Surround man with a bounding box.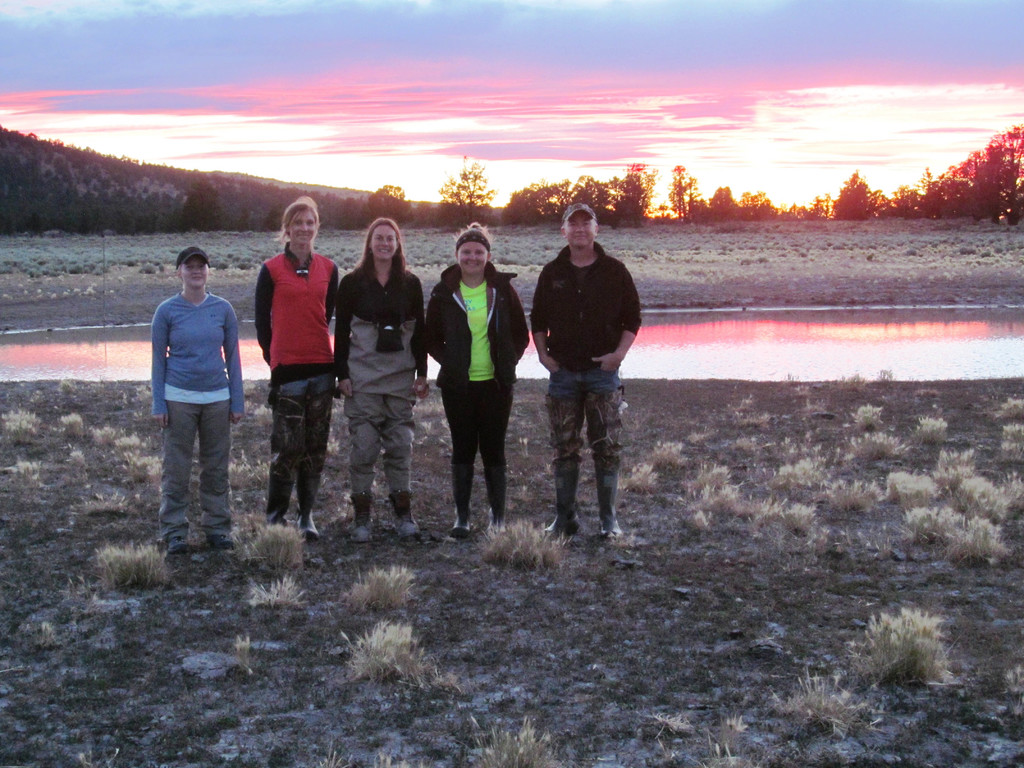
[528,204,641,564].
